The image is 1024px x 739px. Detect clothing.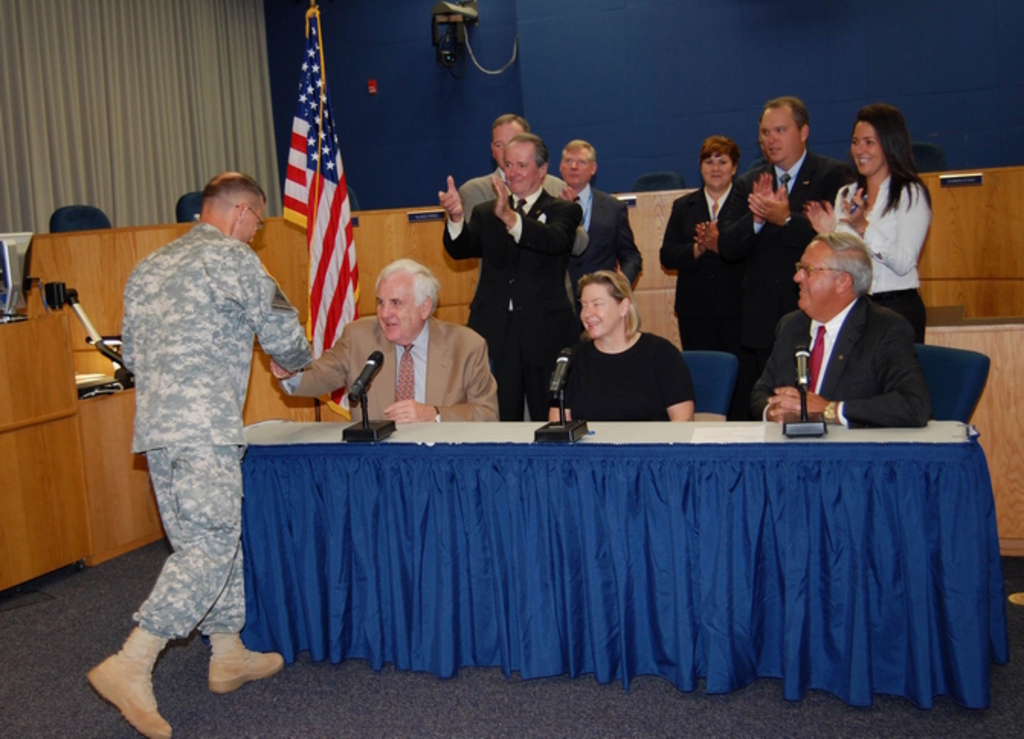
Detection: [x1=658, y1=177, x2=745, y2=356].
